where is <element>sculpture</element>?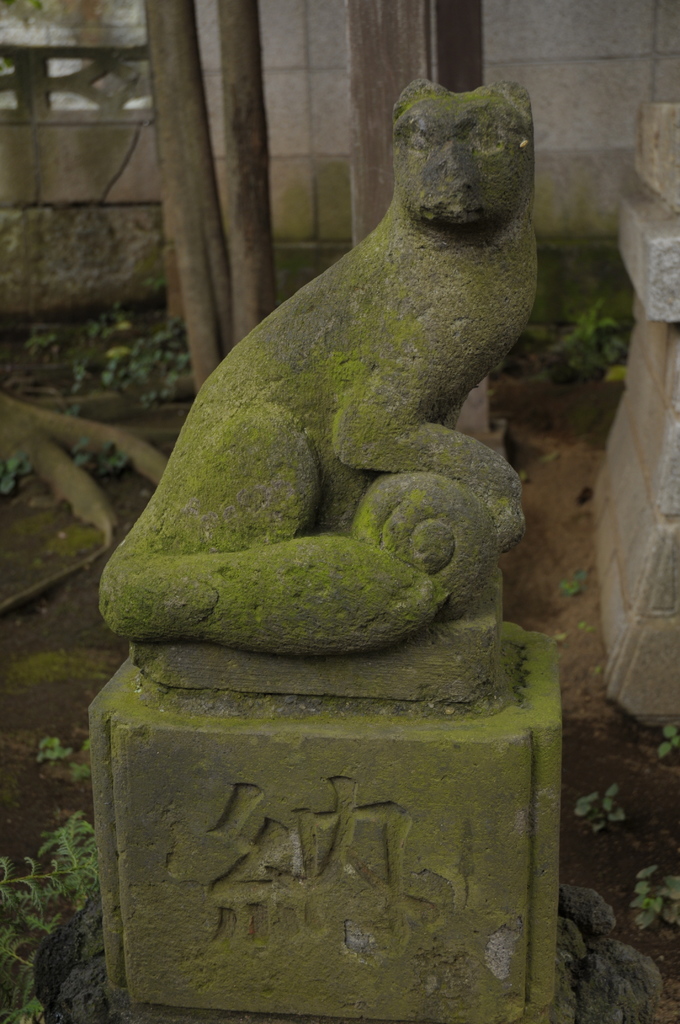
crop(96, 79, 551, 702).
